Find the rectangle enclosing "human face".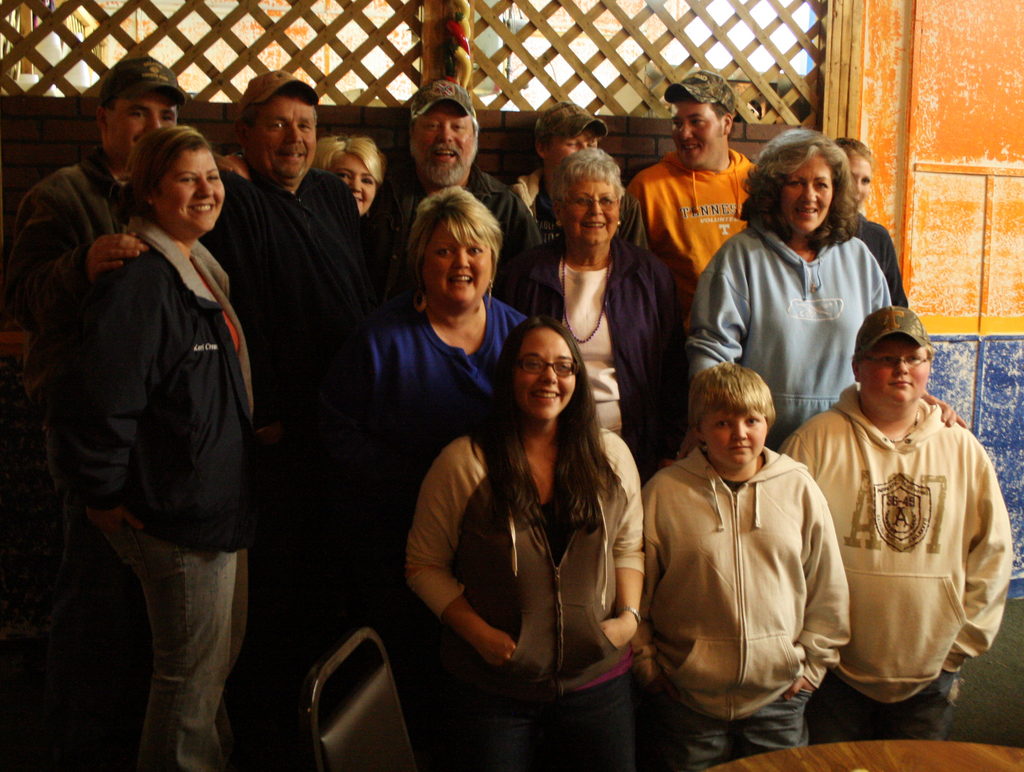
865,336,931,403.
